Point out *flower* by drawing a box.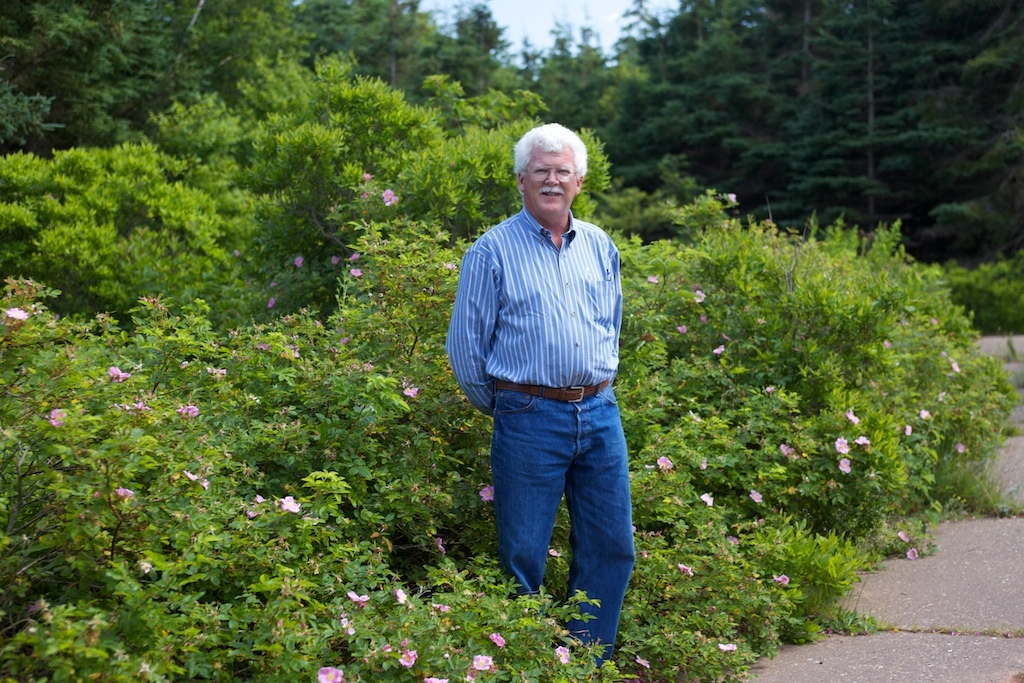
select_region(899, 527, 911, 543).
